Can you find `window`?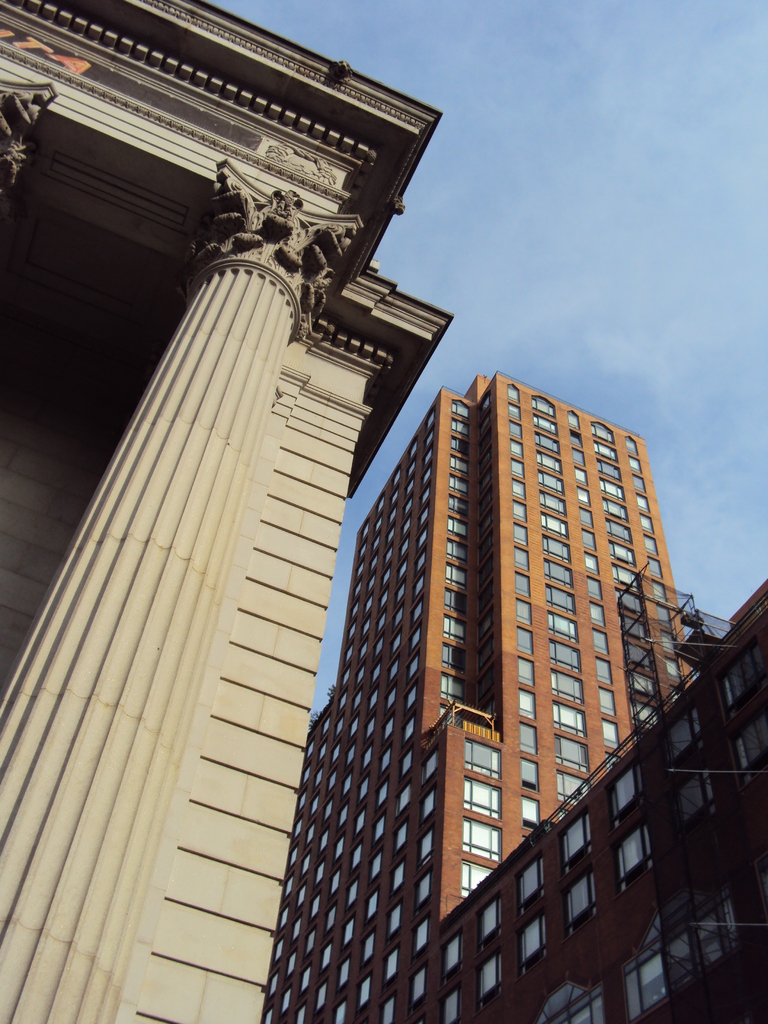
Yes, bounding box: 411,970,423,1004.
